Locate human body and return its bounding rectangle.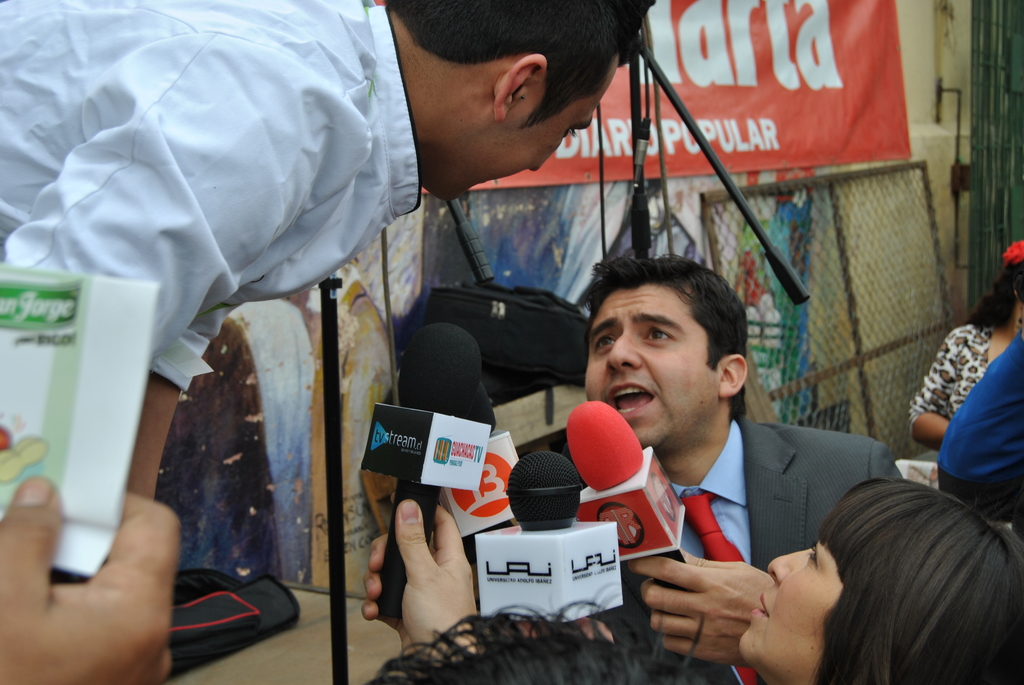
[906,236,1023,445].
